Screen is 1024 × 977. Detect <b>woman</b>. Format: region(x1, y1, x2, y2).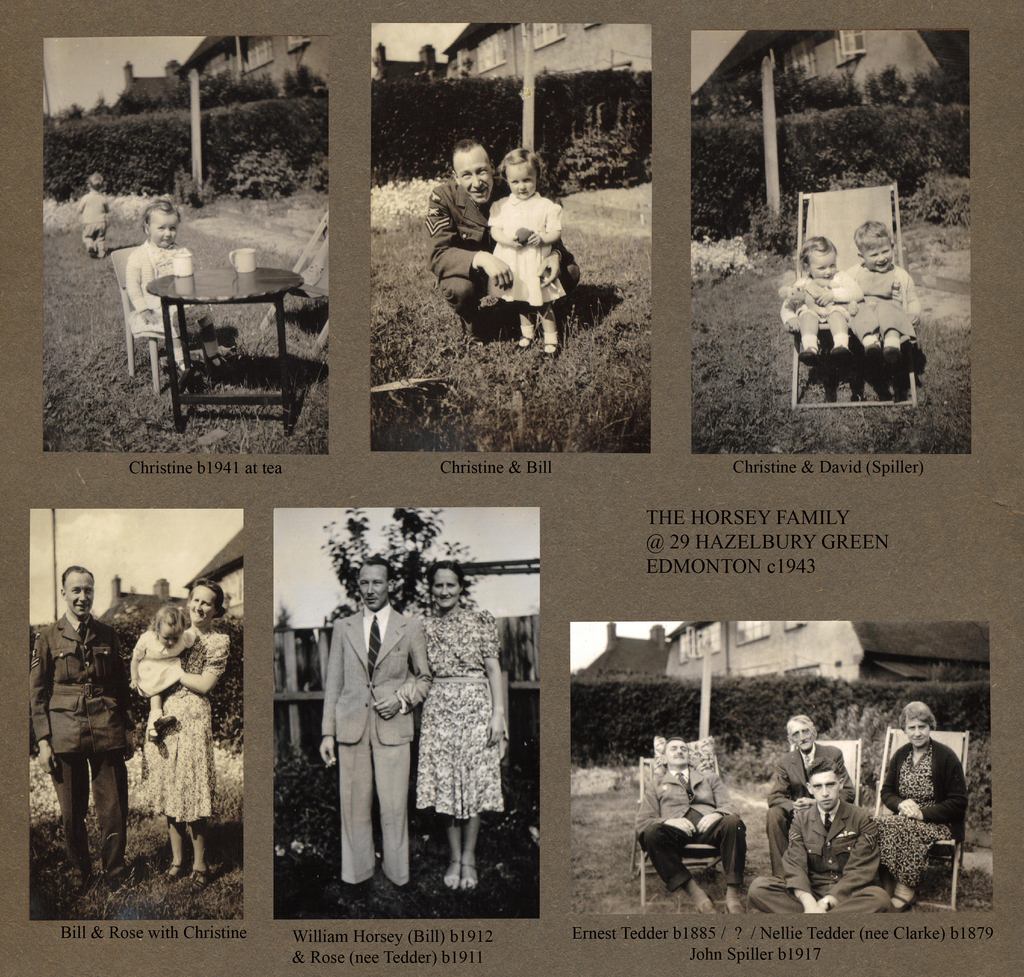
region(871, 703, 963, 910).
